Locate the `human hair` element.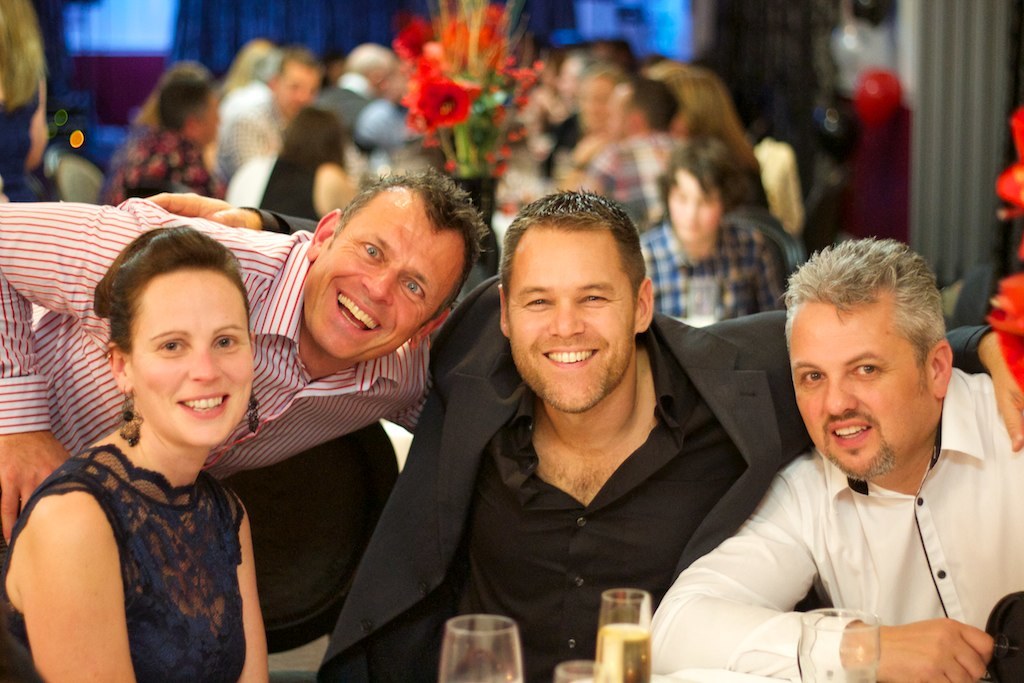
Element bbox: 778, 235, 946, 401.
